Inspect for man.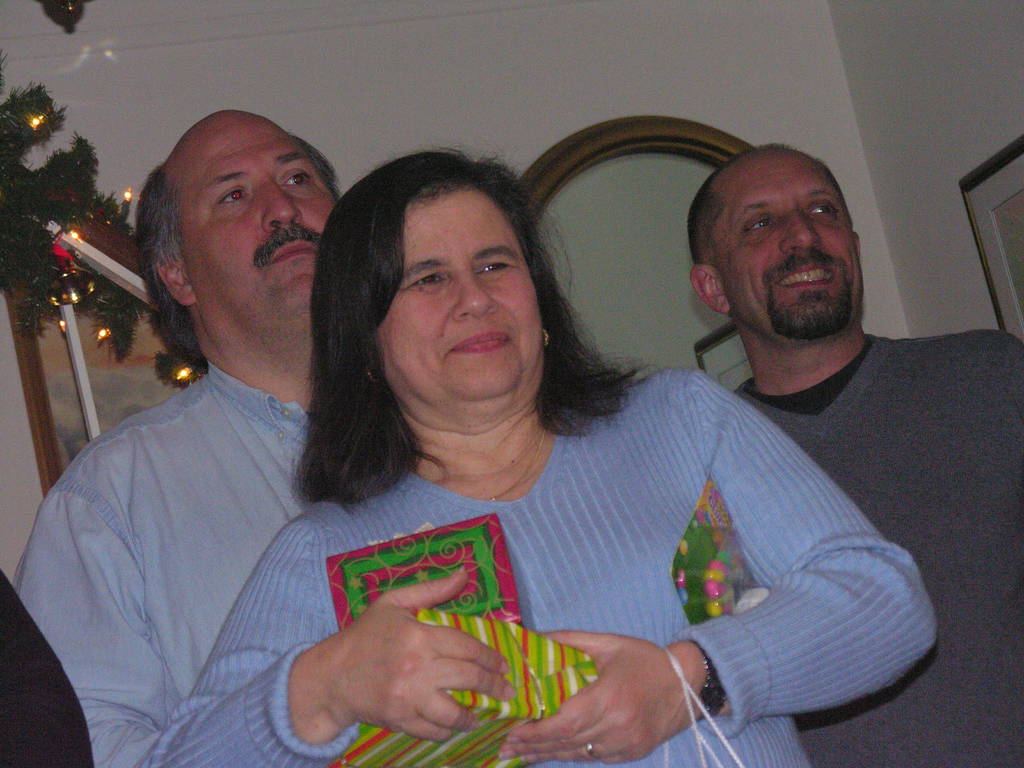
Inspection: [689, 144, 1023, 767].
